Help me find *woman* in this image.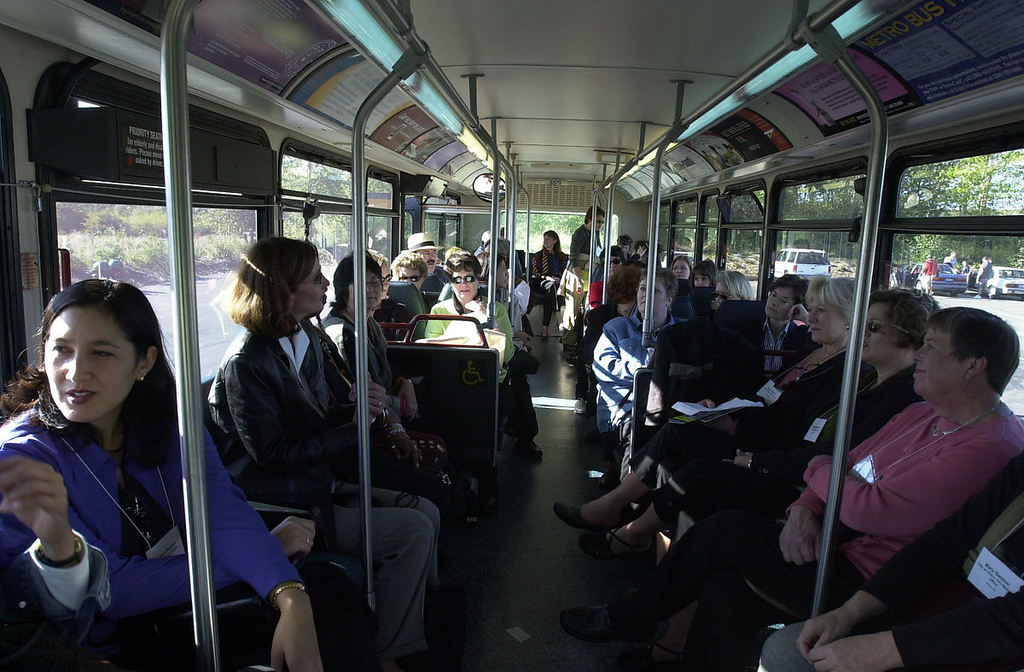
Found it: (left=321, top=253, right=417, bottom=424).
